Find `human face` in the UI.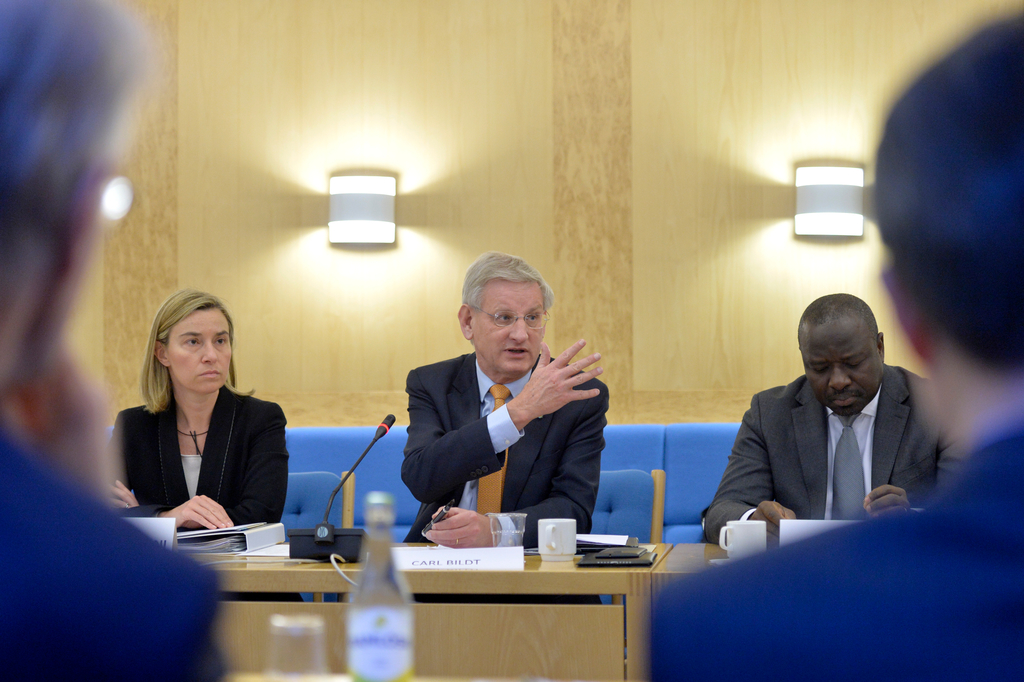
UI element at 473,277,552,374.
